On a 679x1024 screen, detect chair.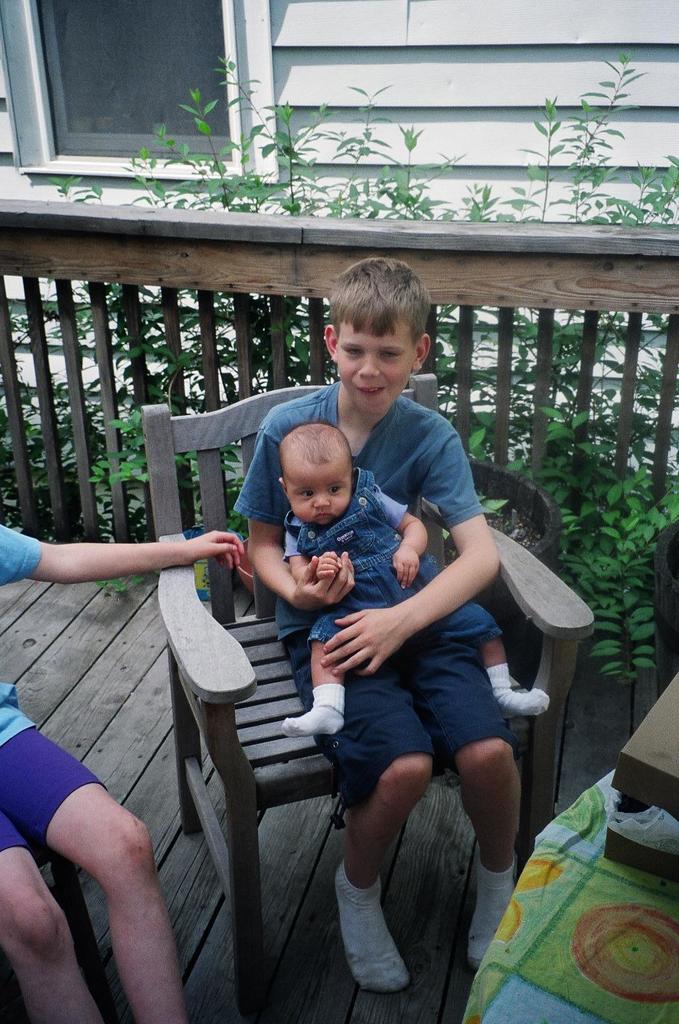
Rect(0, 836, 123, 1023).
